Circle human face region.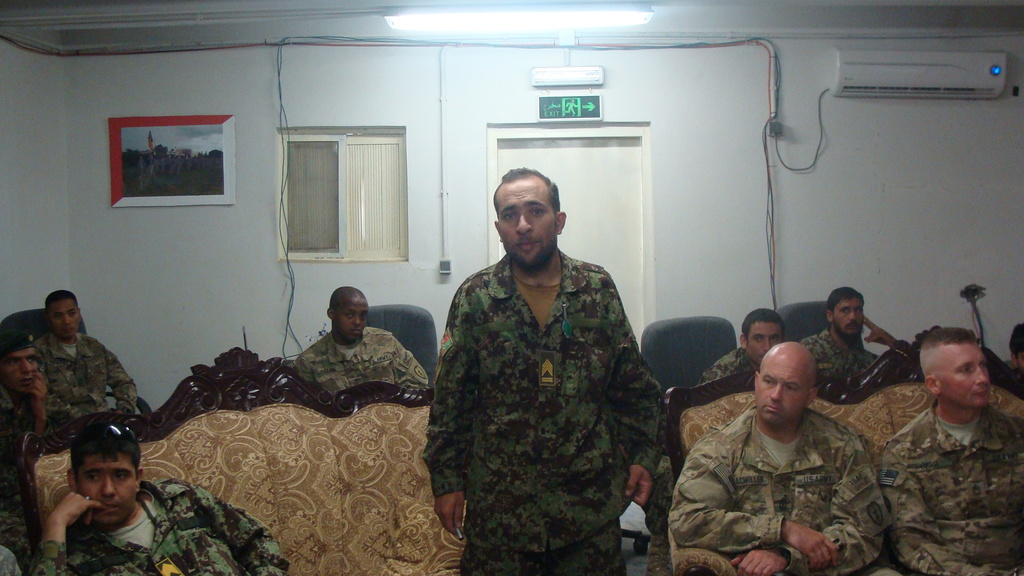
Region: BBox(746, 321, 781, 366).
